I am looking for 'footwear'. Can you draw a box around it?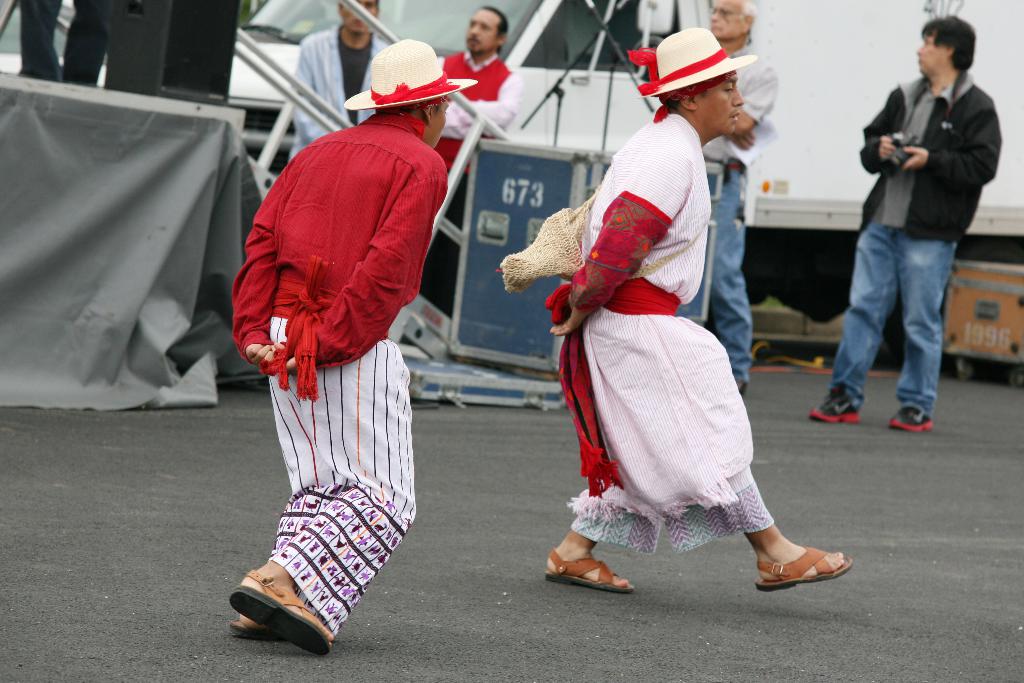
Sure, the bounding box is left=227, top=570, right=332, bottom=657.
